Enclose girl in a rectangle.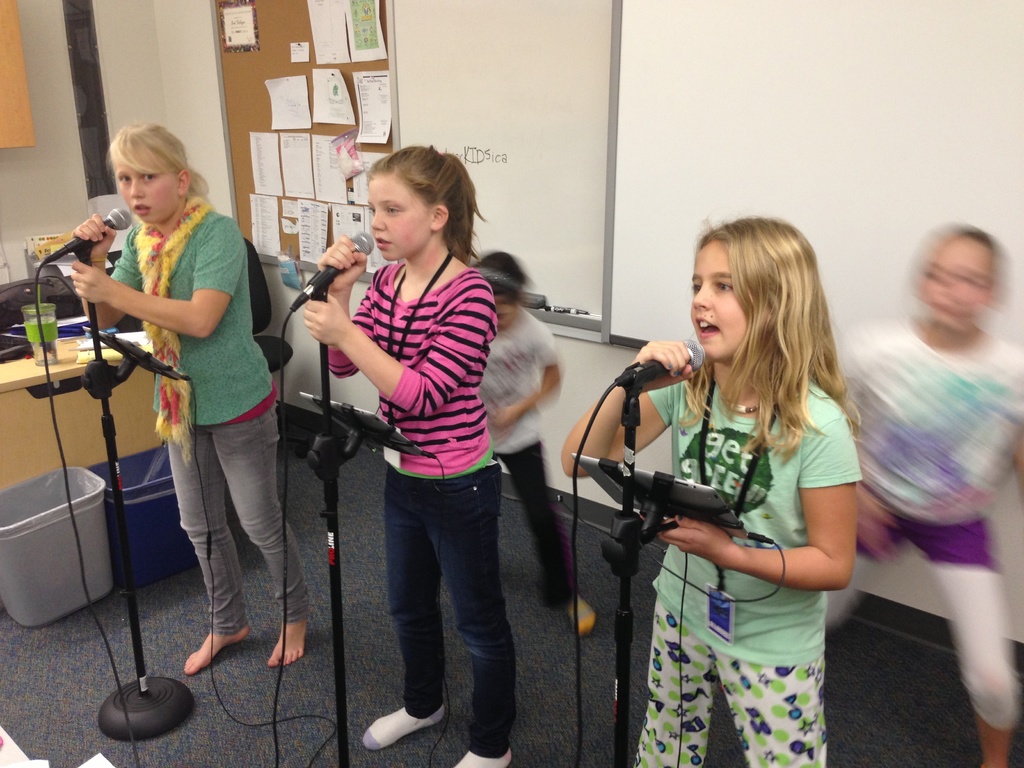
region(471, 250, 595, 636).
